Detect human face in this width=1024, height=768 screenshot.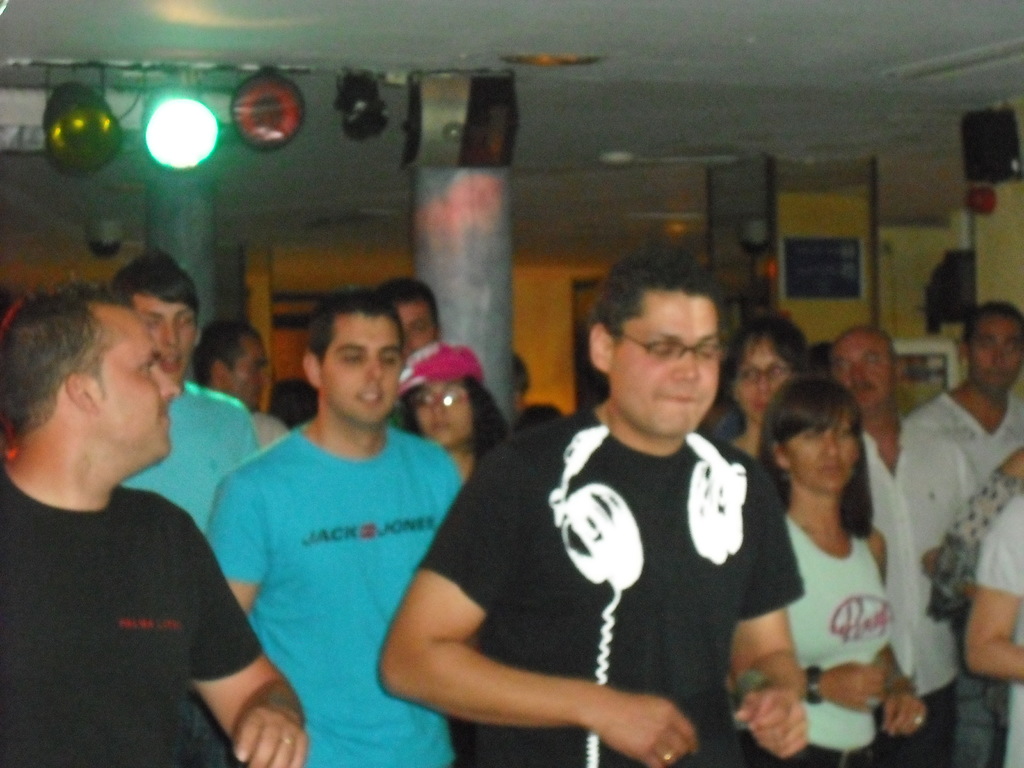
Detection: BBox(98, 314, 180, 467).
